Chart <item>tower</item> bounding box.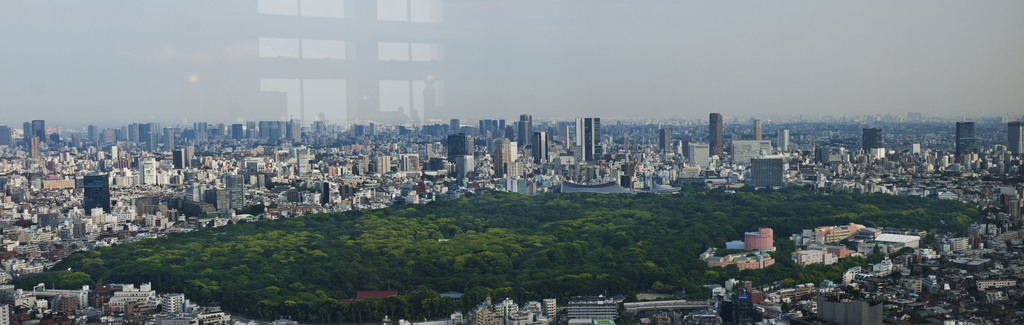
Charted: [231,125,240,137].
